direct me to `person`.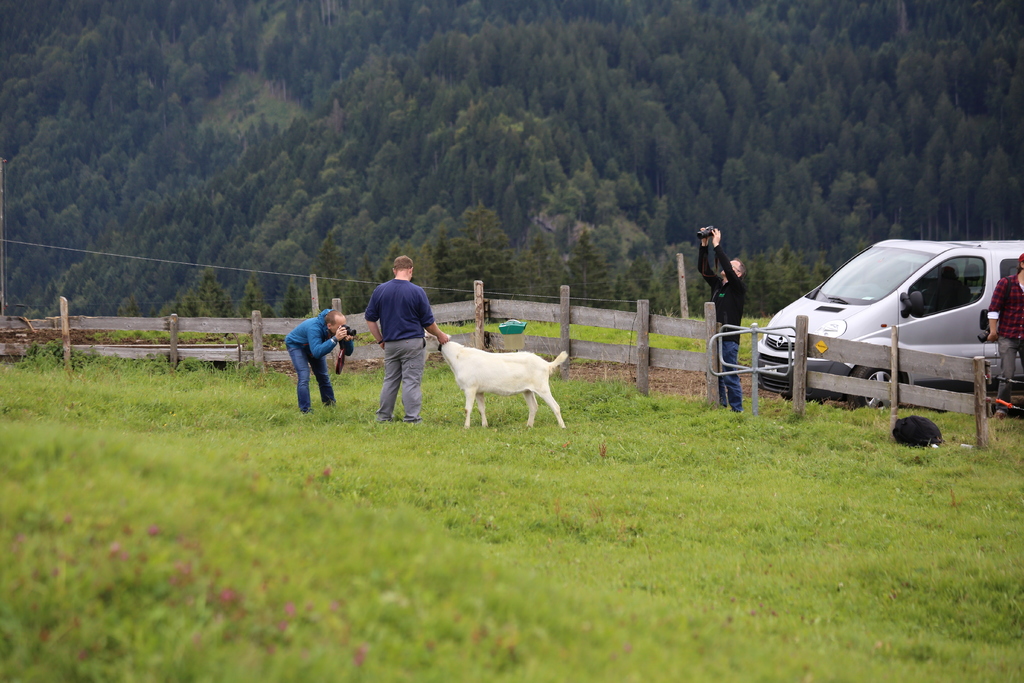
Direction: (left=284, top=308, right=351, bottom=414).
